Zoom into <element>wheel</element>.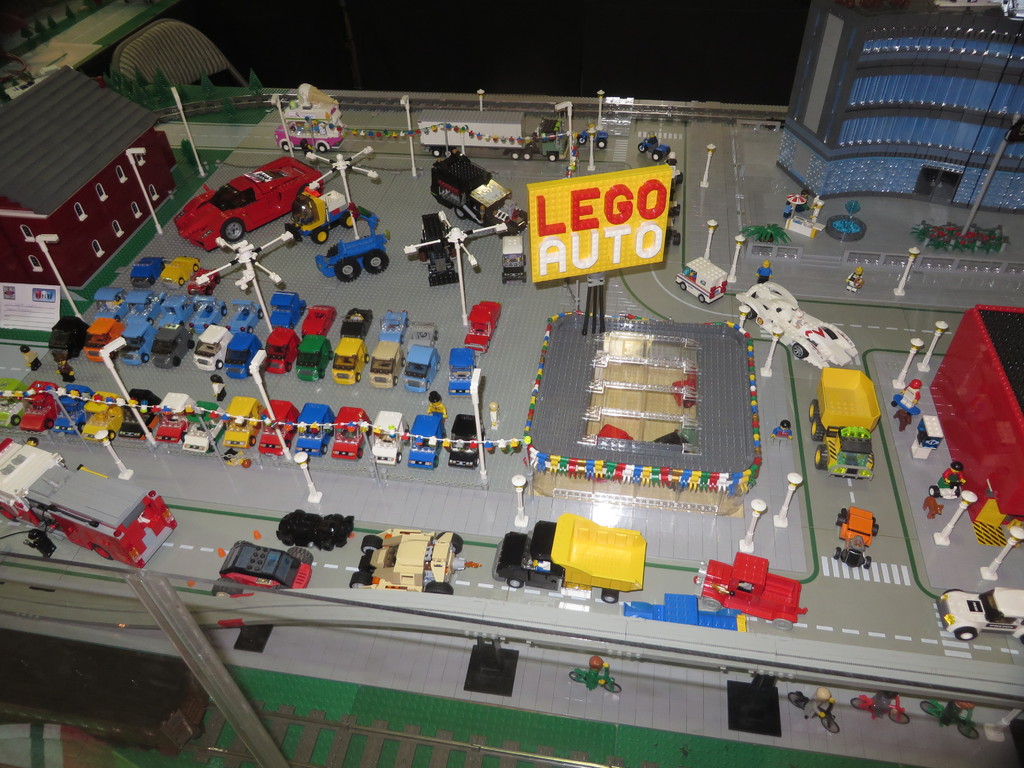
Zoom target: bbox=[636, 143, 647, 154].
